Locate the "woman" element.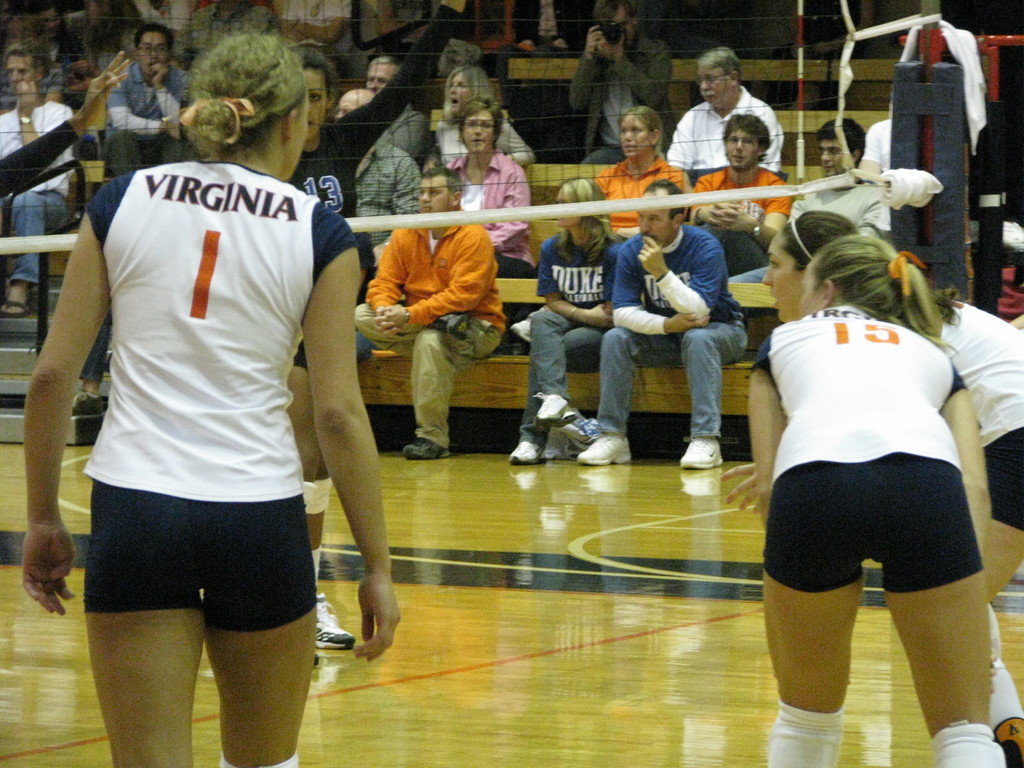
Element bbox: (593, 108, 694, 236).
